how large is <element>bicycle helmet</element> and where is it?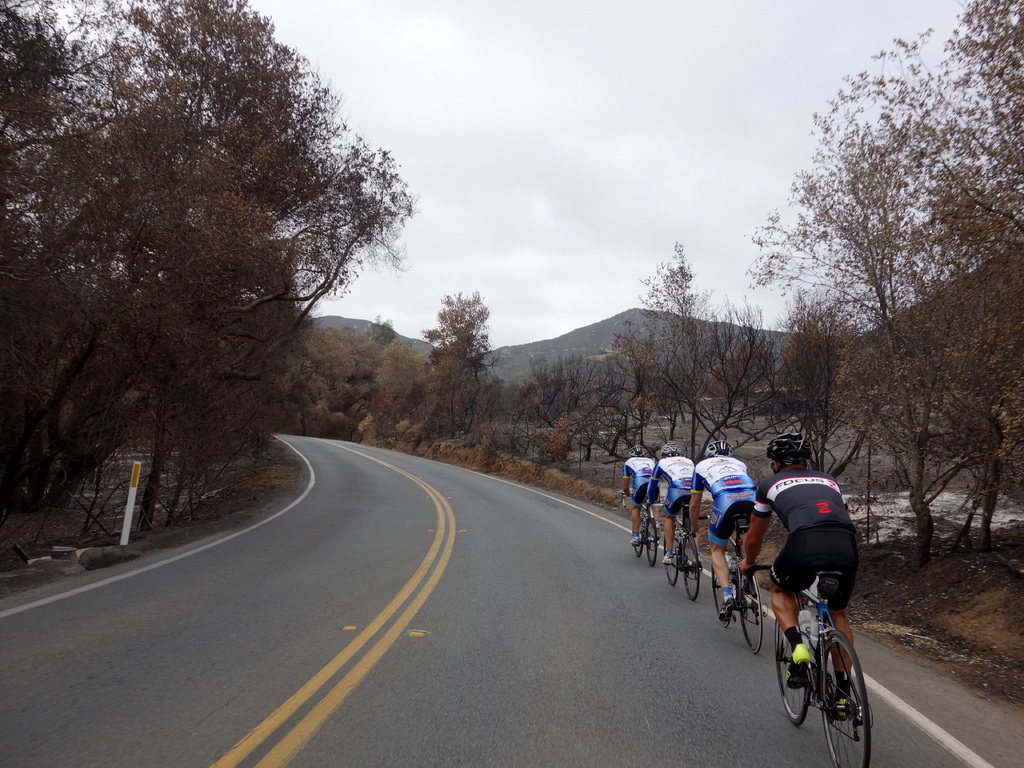
Bounding box: [767, 429, 806, 462].
